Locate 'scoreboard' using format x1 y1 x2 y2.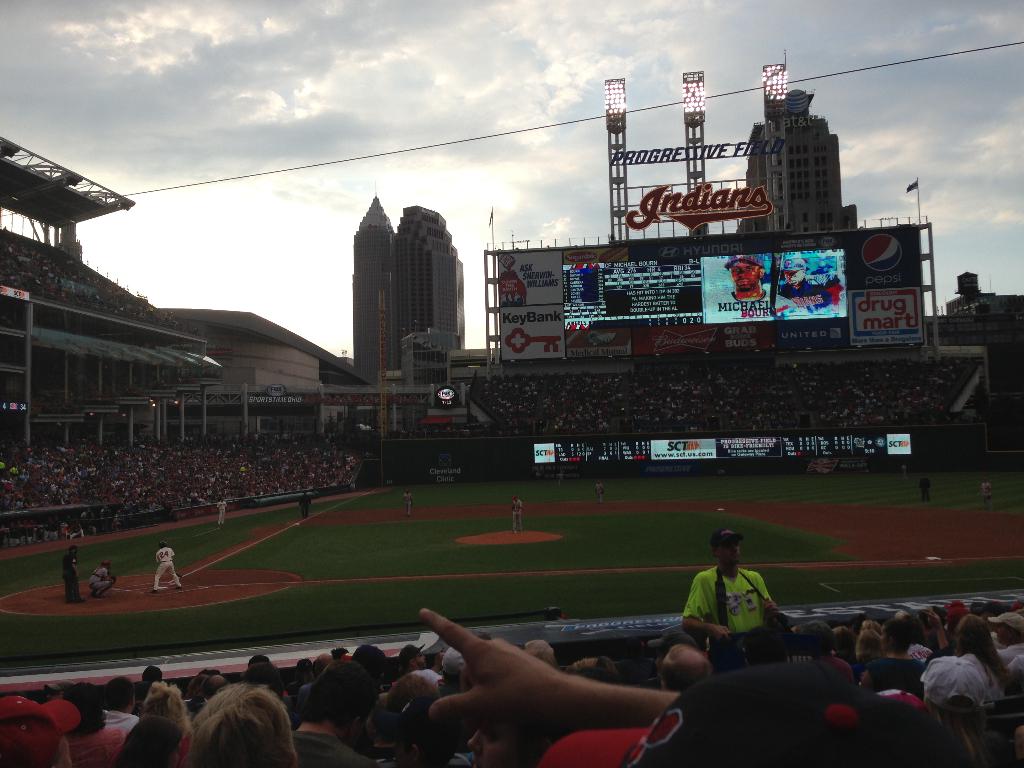
562 250 705 330.
